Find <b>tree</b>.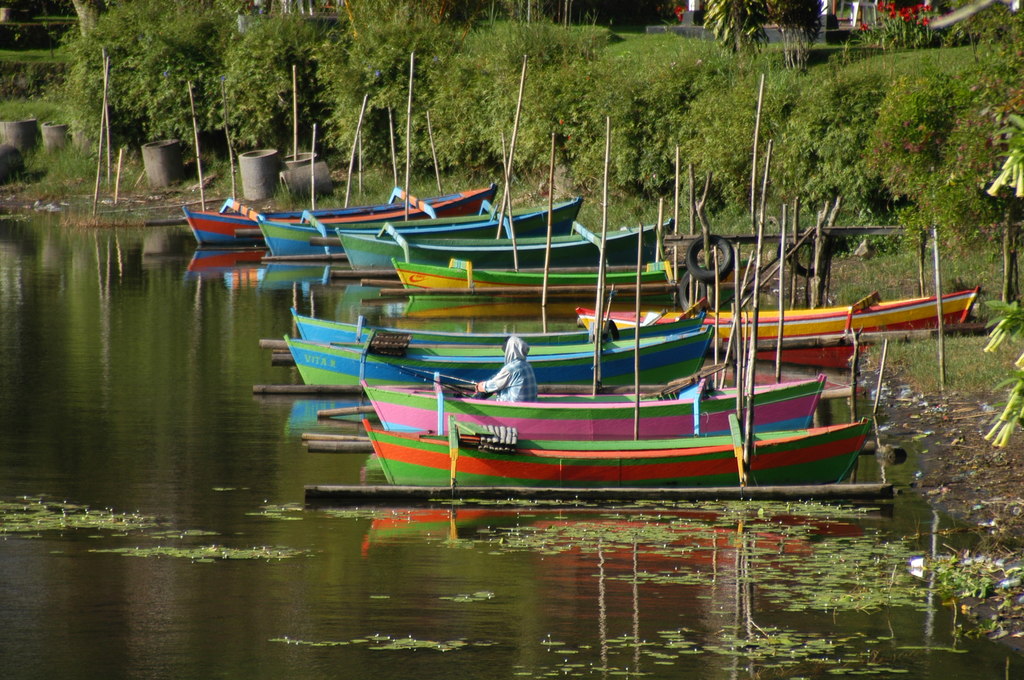
locate(582, 28, 710, 226).
